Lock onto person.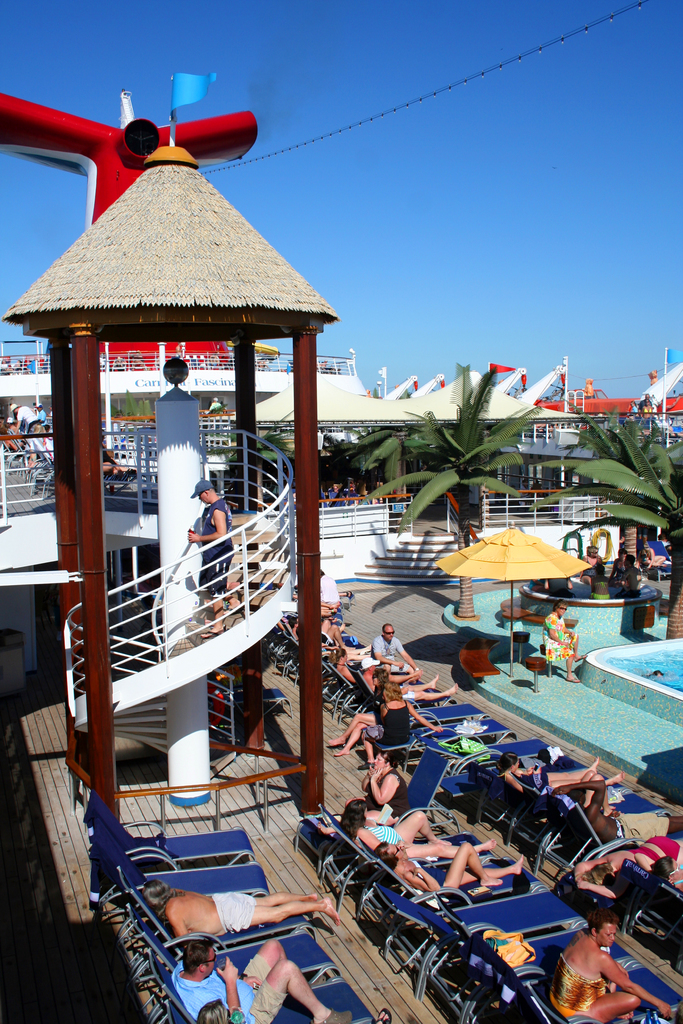
Locked: 545,902,668,1023.
